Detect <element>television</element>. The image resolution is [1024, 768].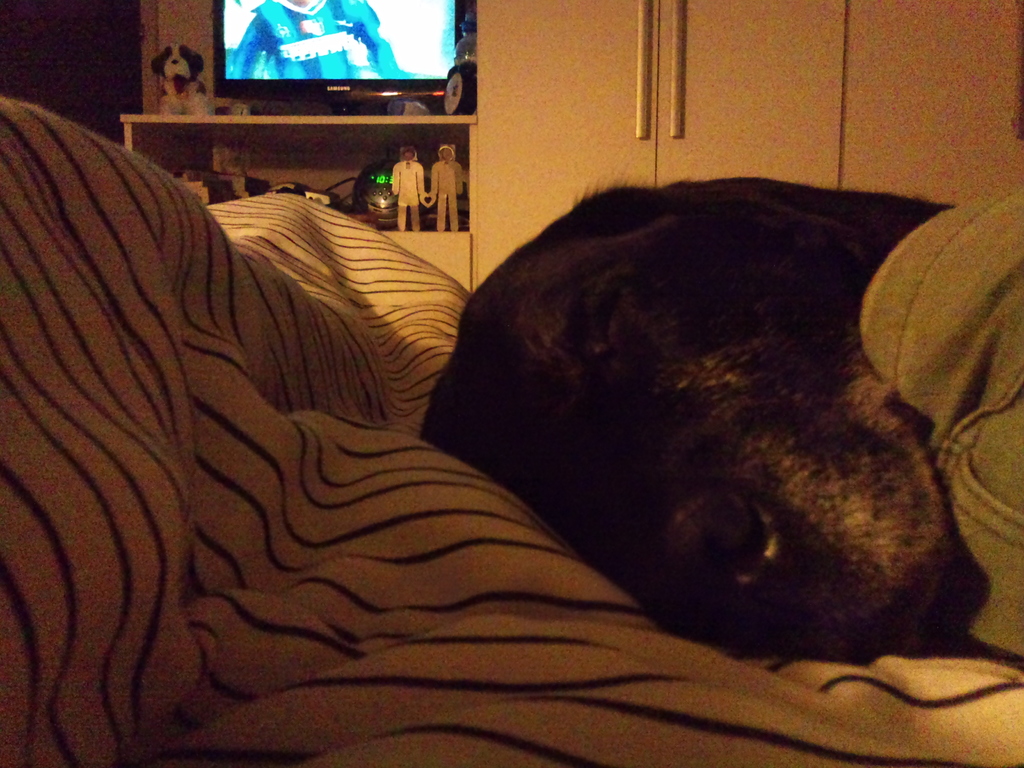
211 1 461 118.
